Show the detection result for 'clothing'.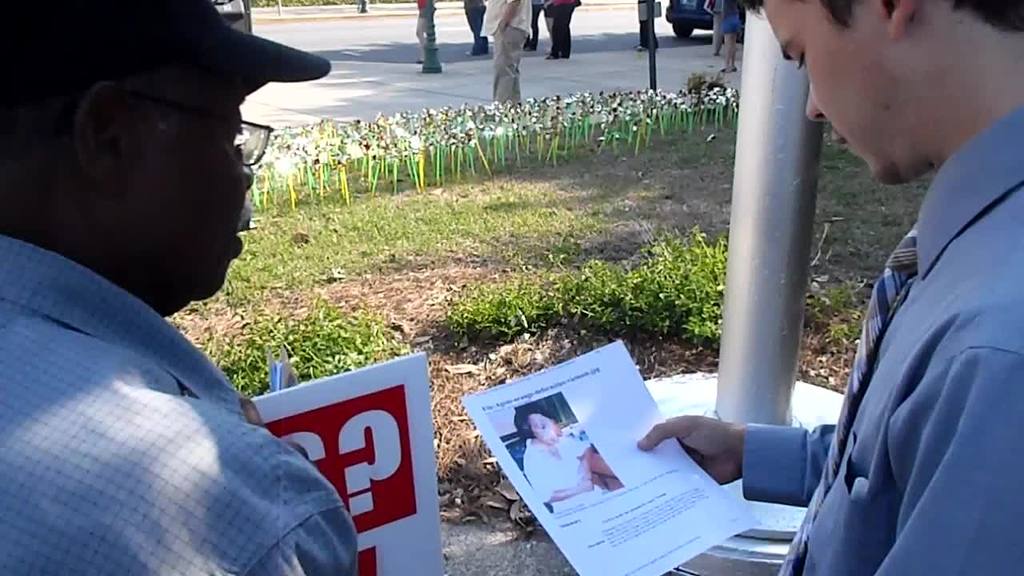
{"left": 723, "top": 0, "right": 743, "bottom": 34}.
